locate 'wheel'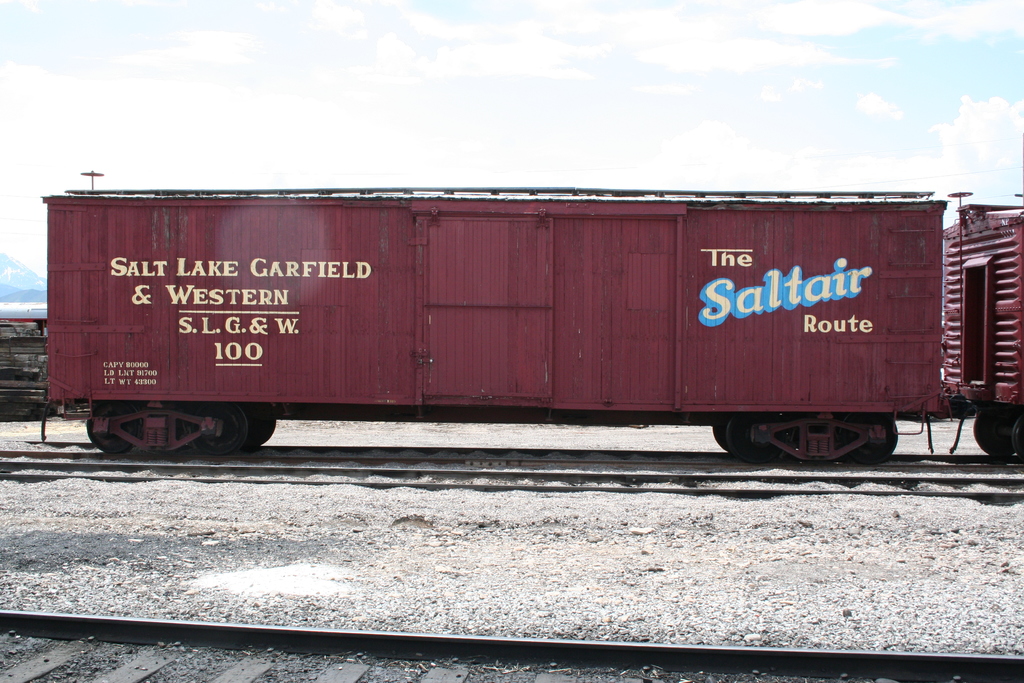
[left=242, top=420, right=275, bottom=447]
